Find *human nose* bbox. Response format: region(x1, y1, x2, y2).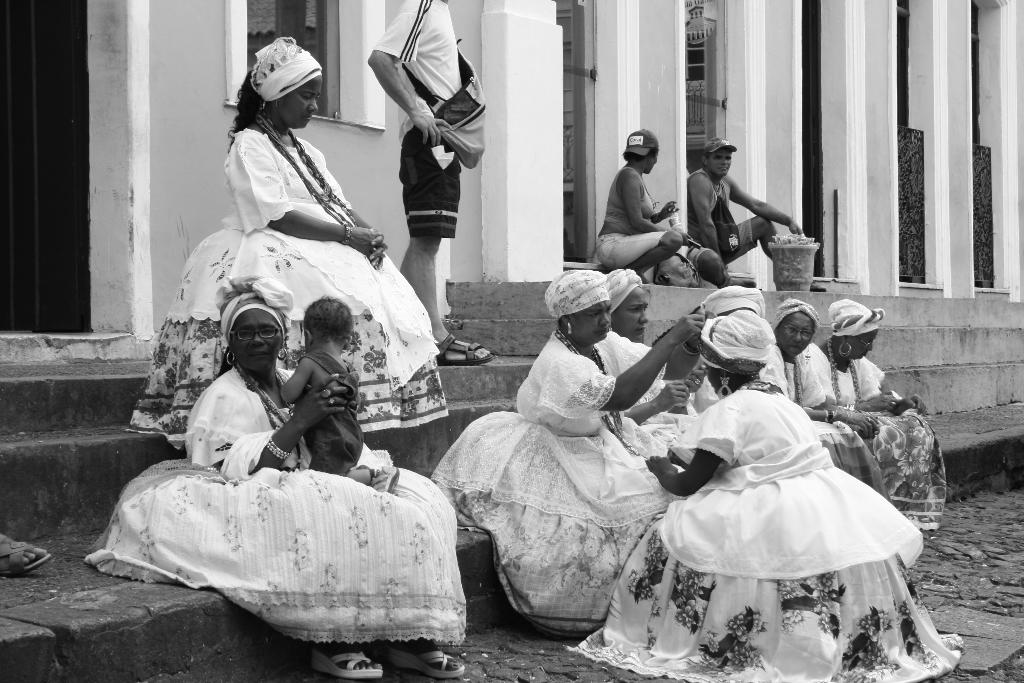
region(596, 313, 611, 329).
